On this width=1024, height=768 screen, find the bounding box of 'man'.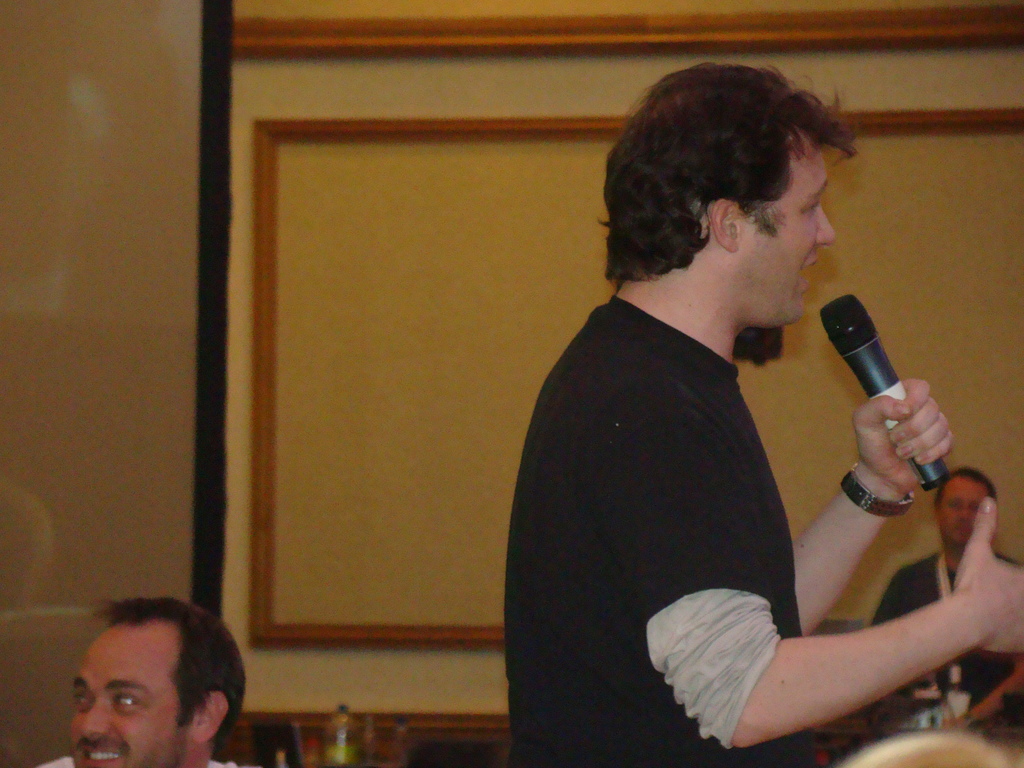
Bounding box: [left=30, top=596, right=246, bottom=767].
